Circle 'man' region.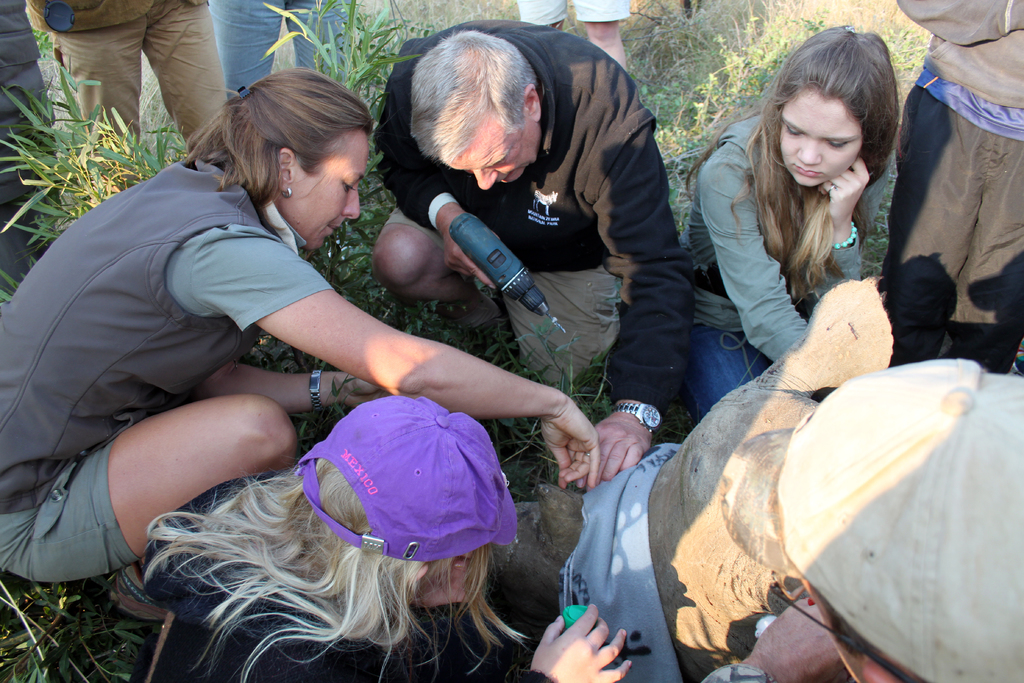
Region: 895 0 1023 359.
